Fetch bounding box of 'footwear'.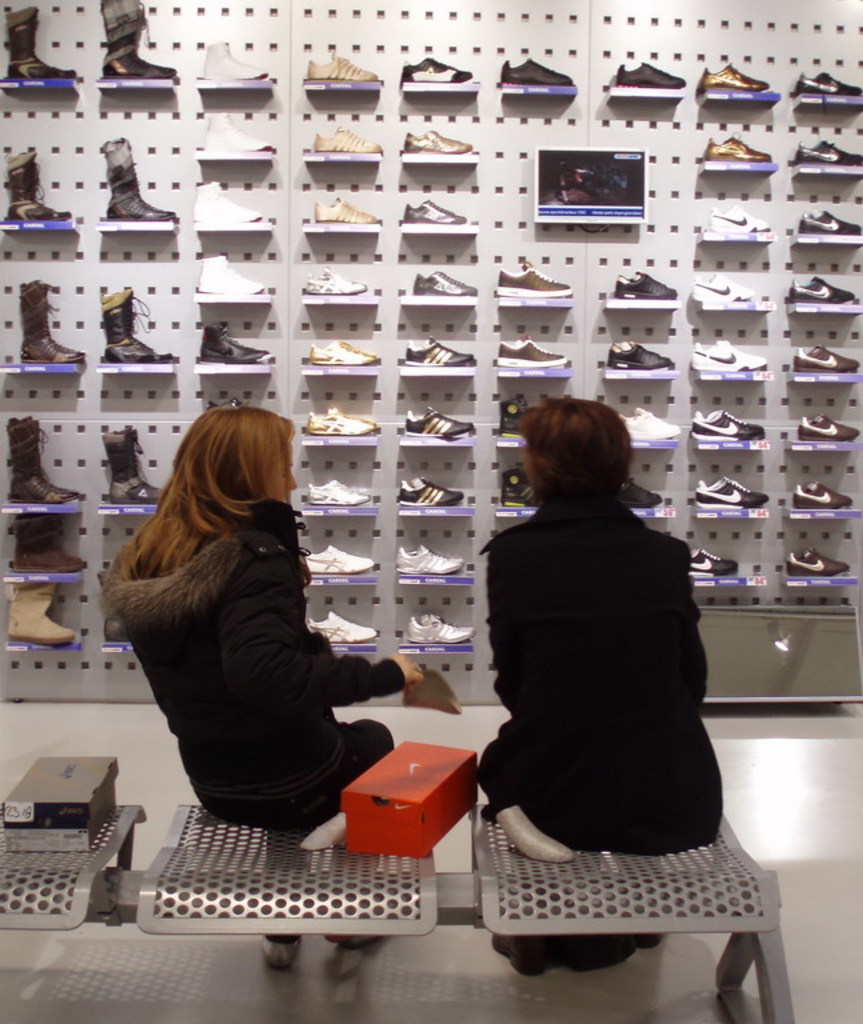
Bbox: (341, 936, 381, 951).
